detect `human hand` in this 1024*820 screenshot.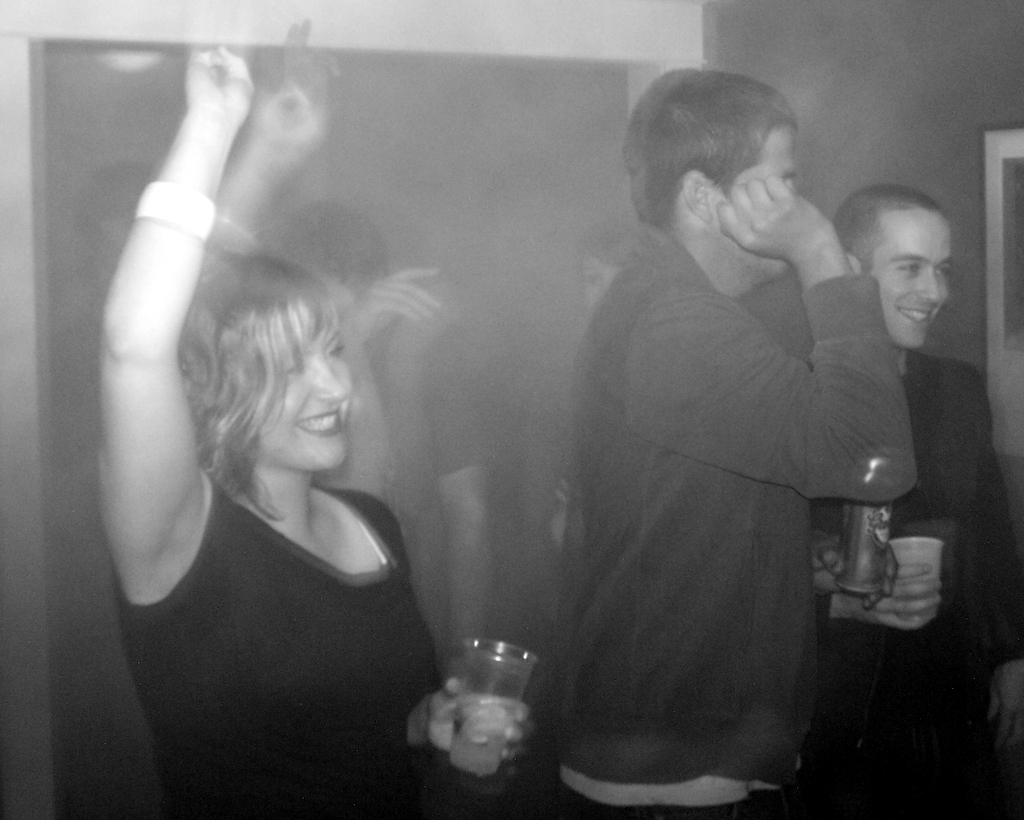
Detection: (x1=809, y1=529, x2=899, y2=608).
